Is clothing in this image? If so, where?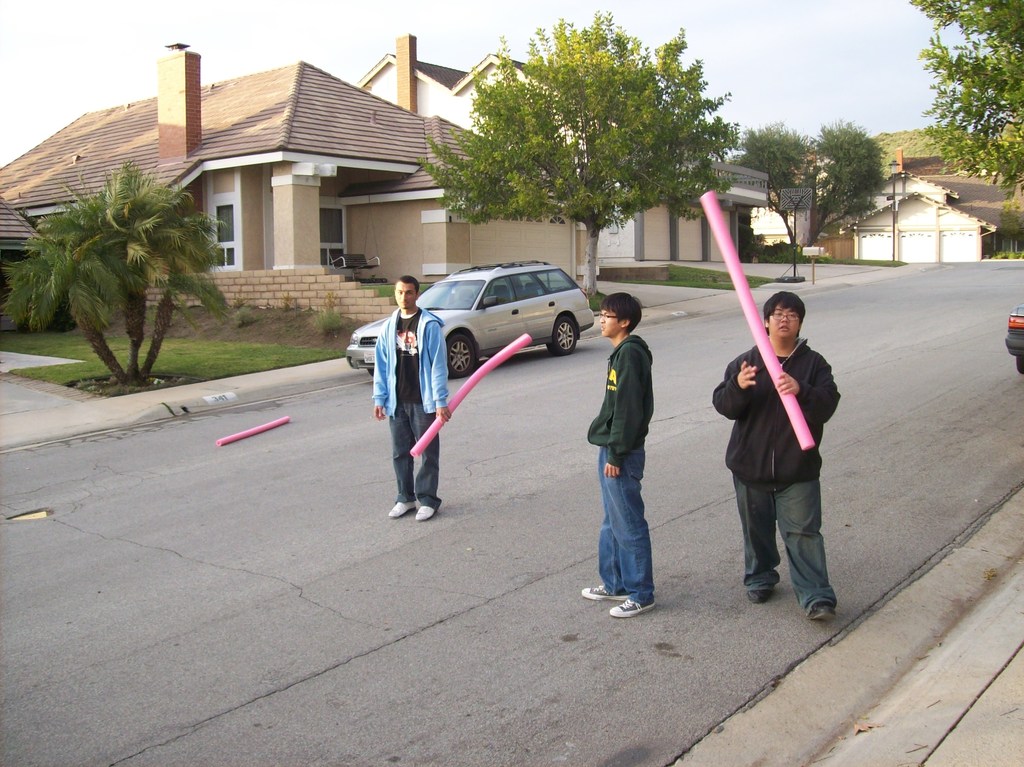
Yes, at 370,304,451,513.
